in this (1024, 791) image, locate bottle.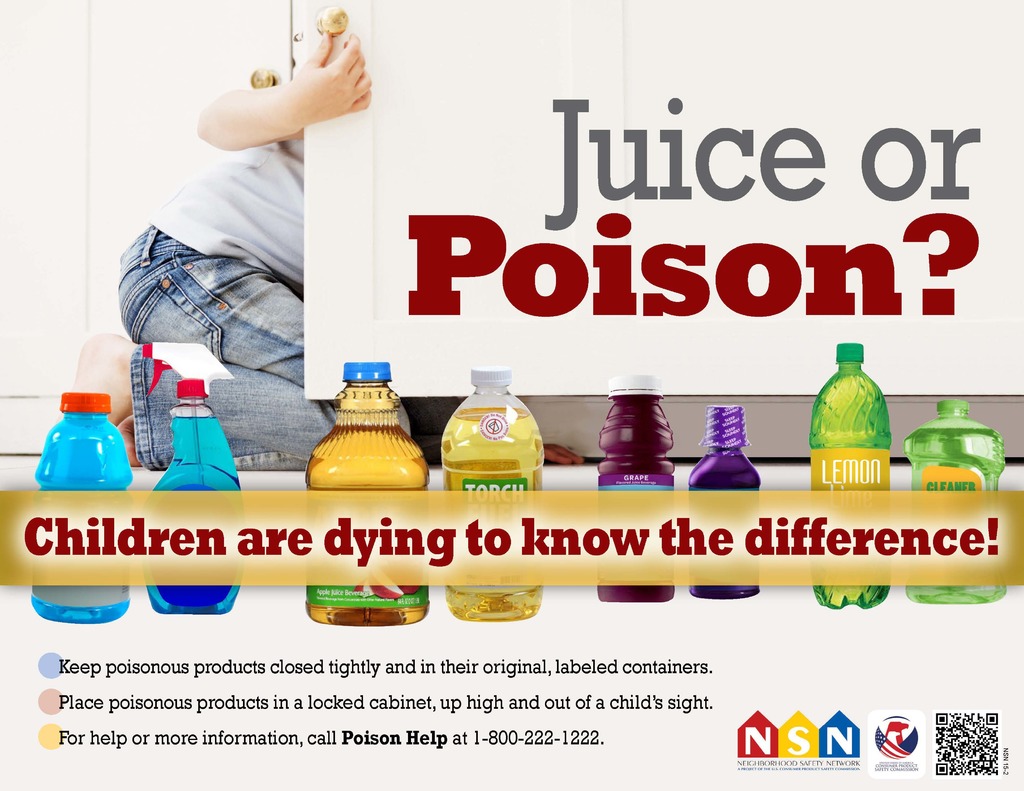
Bounding box: <region>134, 374, 248, 618</region>.
